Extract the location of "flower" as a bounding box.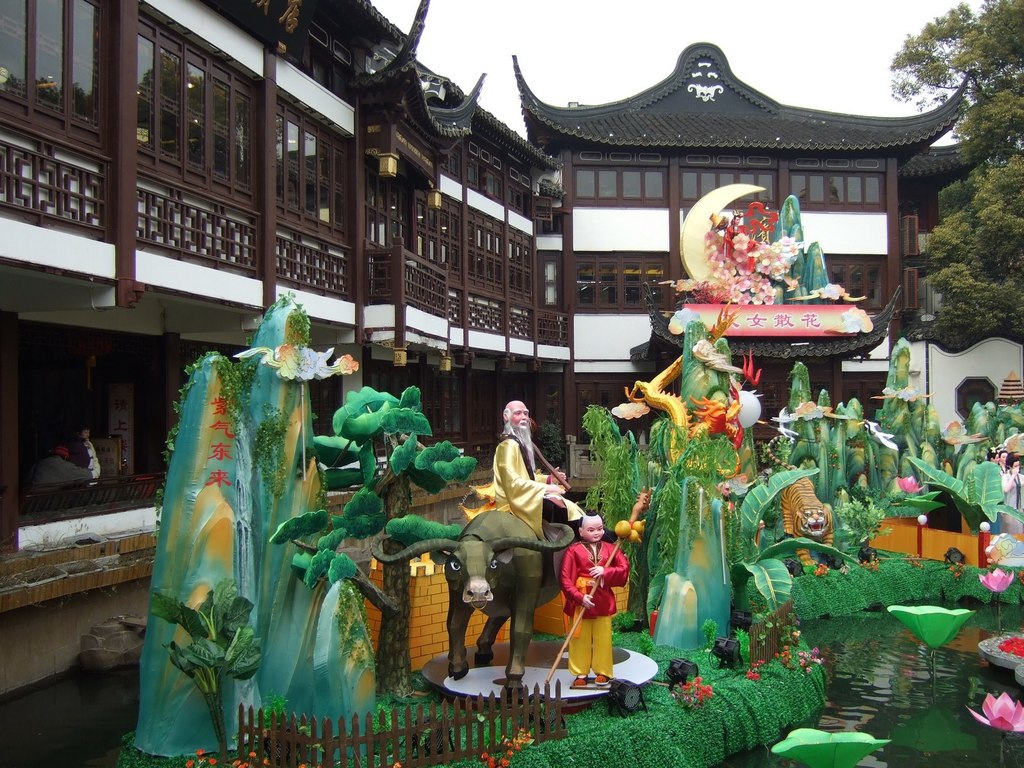
crop(195, 749, 202, 757).
